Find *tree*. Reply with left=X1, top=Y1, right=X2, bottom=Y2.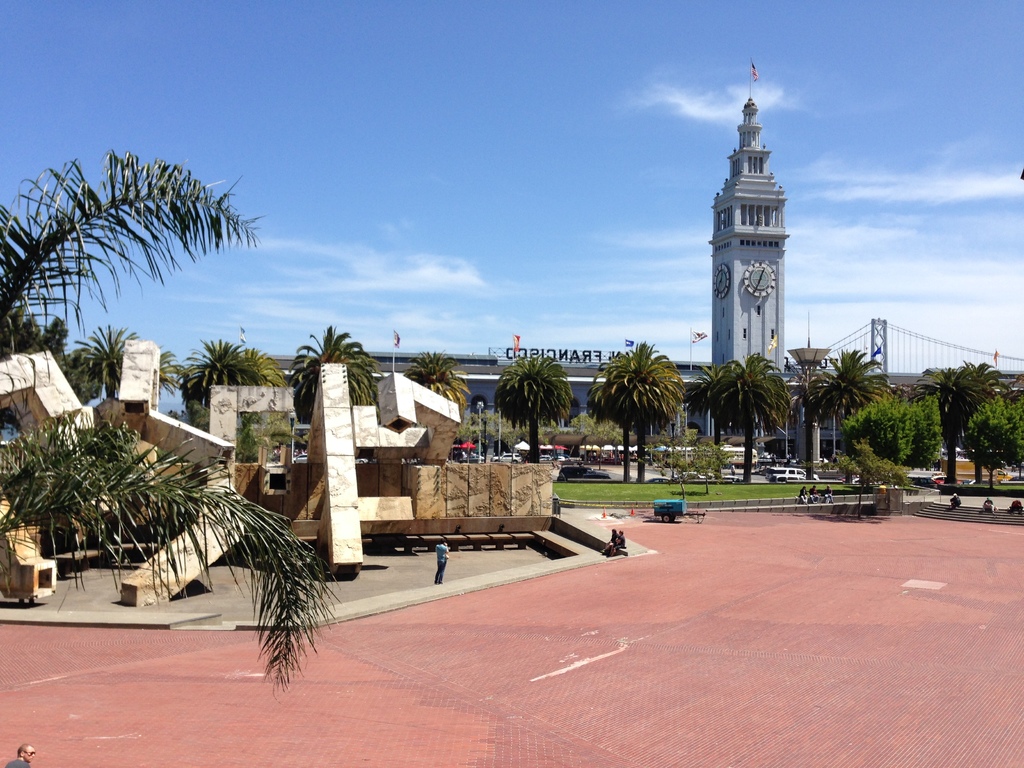
left=222, top=341, right=291, bottom=452.
